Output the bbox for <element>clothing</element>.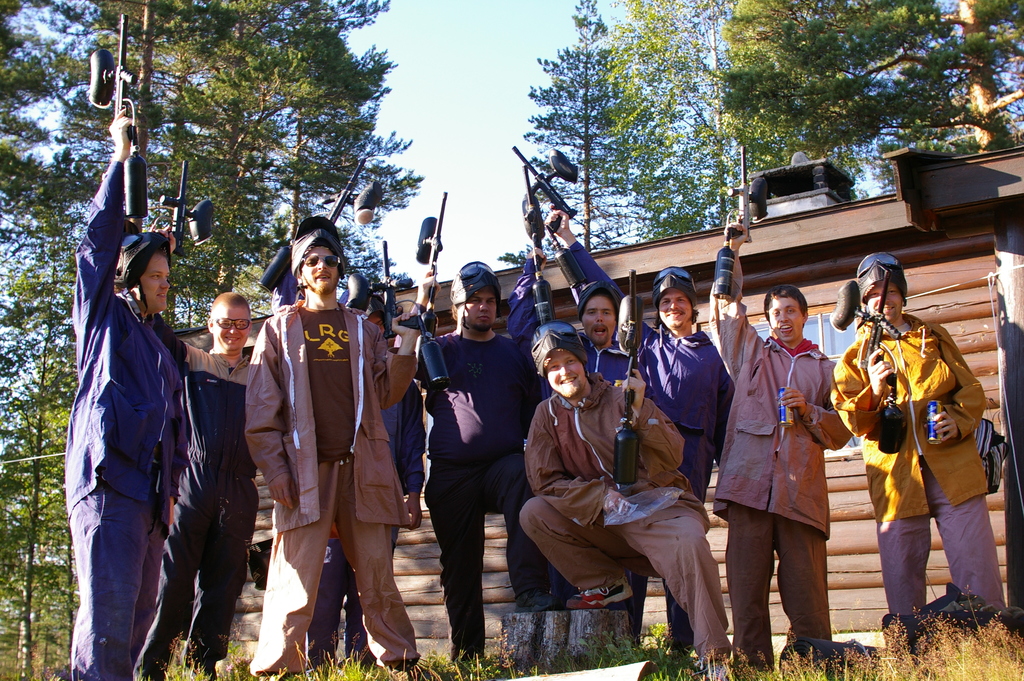
select_region(828, 307, 1006, 616).
